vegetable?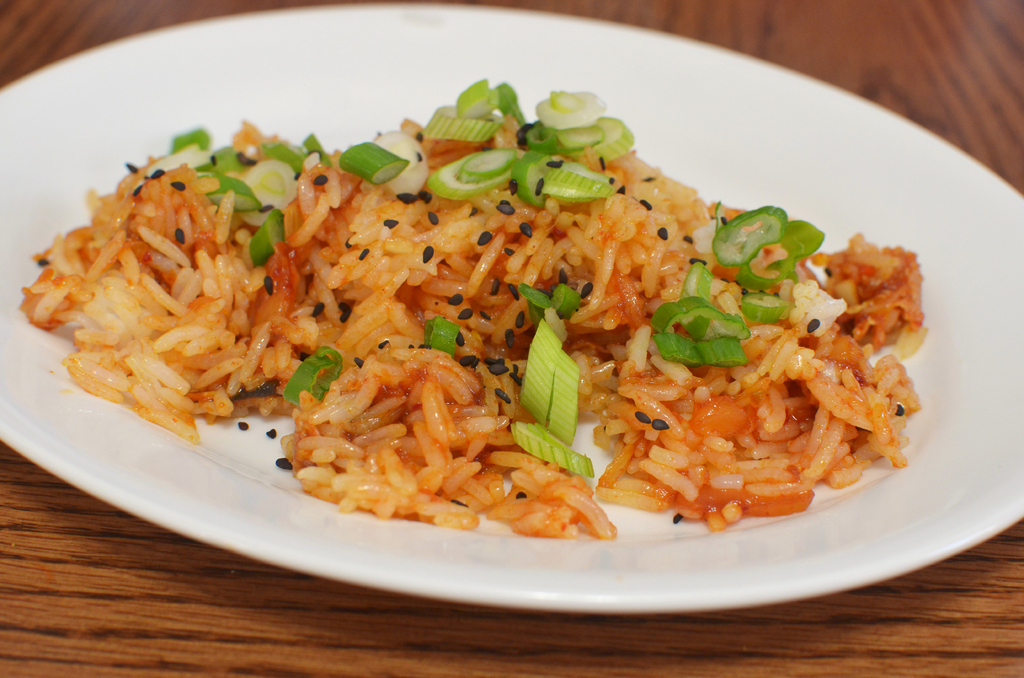
<bbox>535, 88, 605, 131</bbox>
